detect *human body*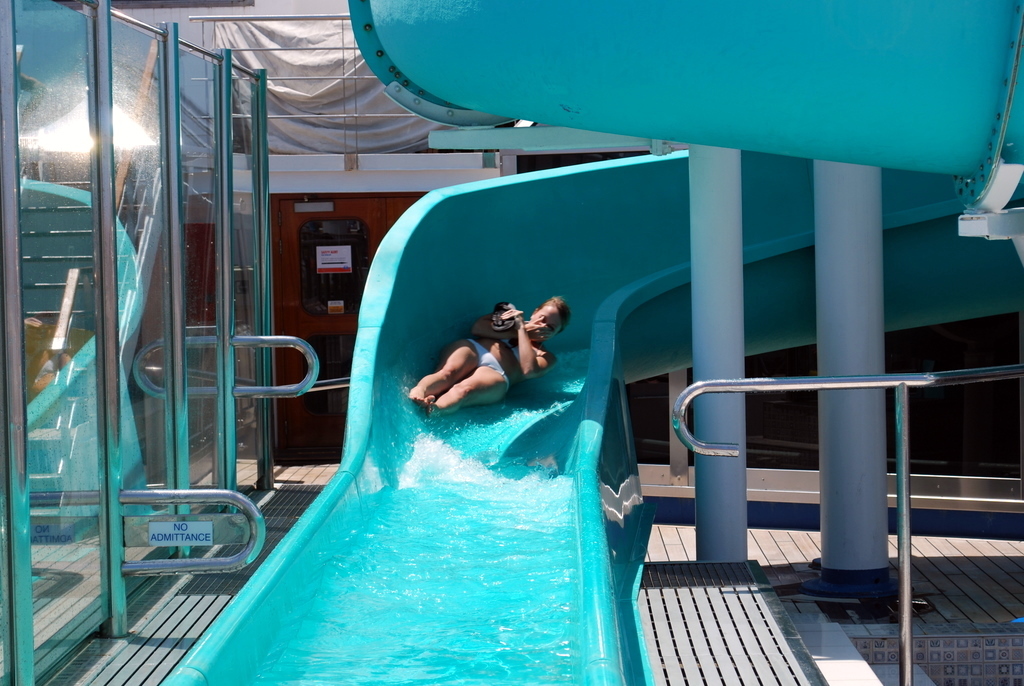
region(420, 294, 572, 429)
